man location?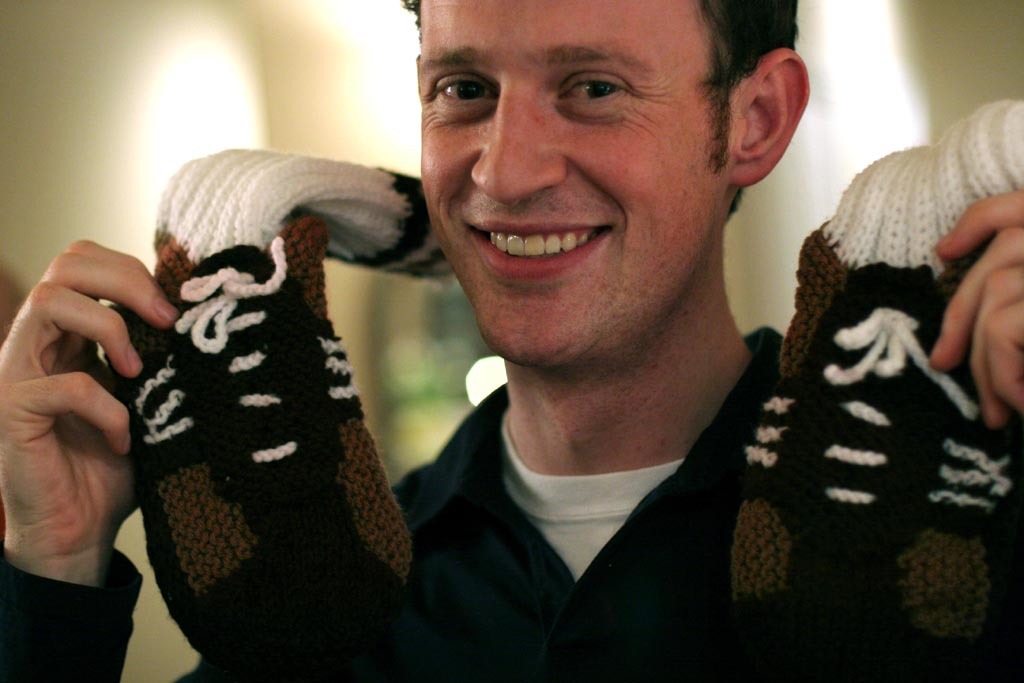
box=[0, 0, 1023, 682]
